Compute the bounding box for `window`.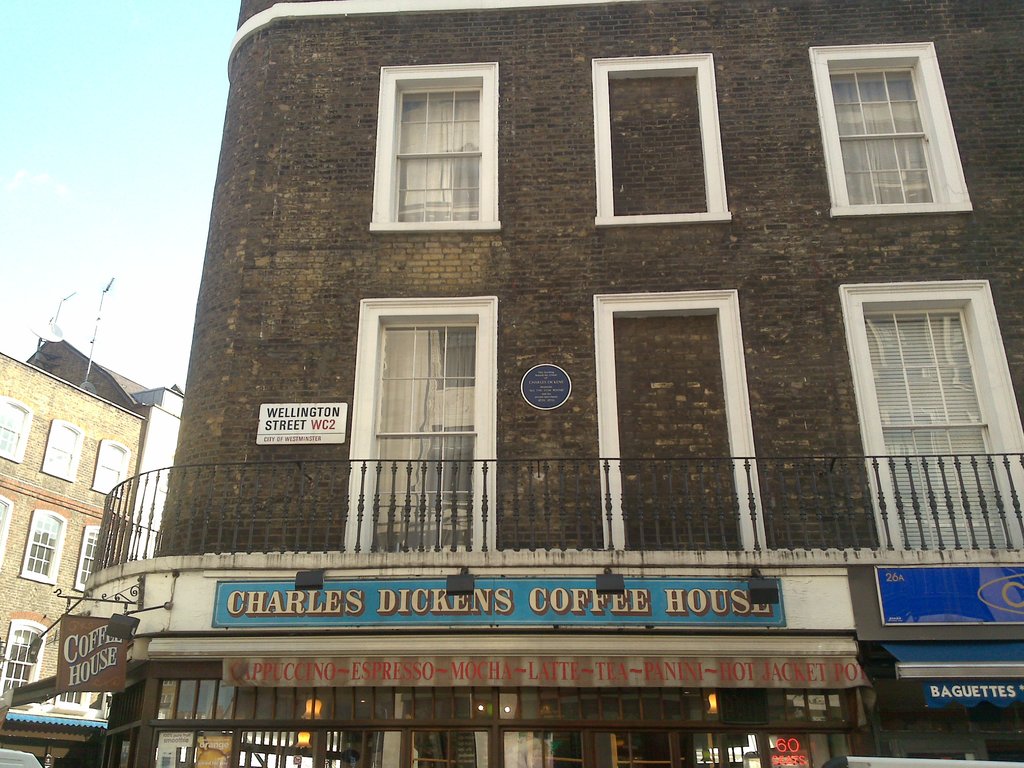
region(0, 495, 8, 547).
